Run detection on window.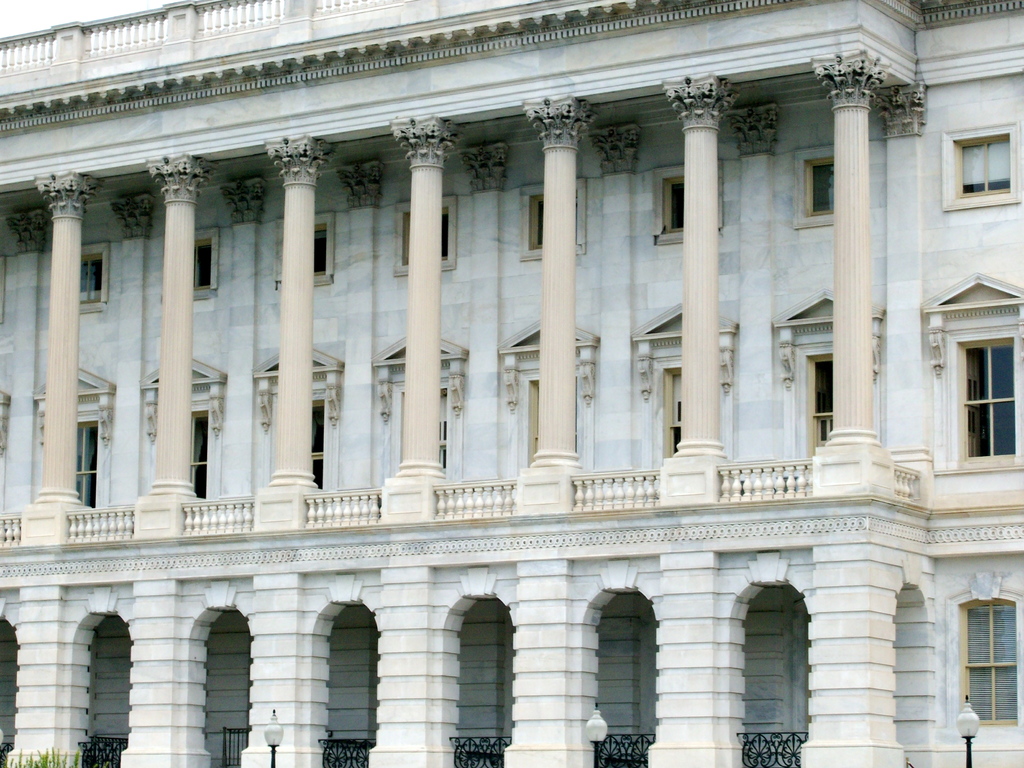
Result: Rect(956, 140, 1007, 197).
